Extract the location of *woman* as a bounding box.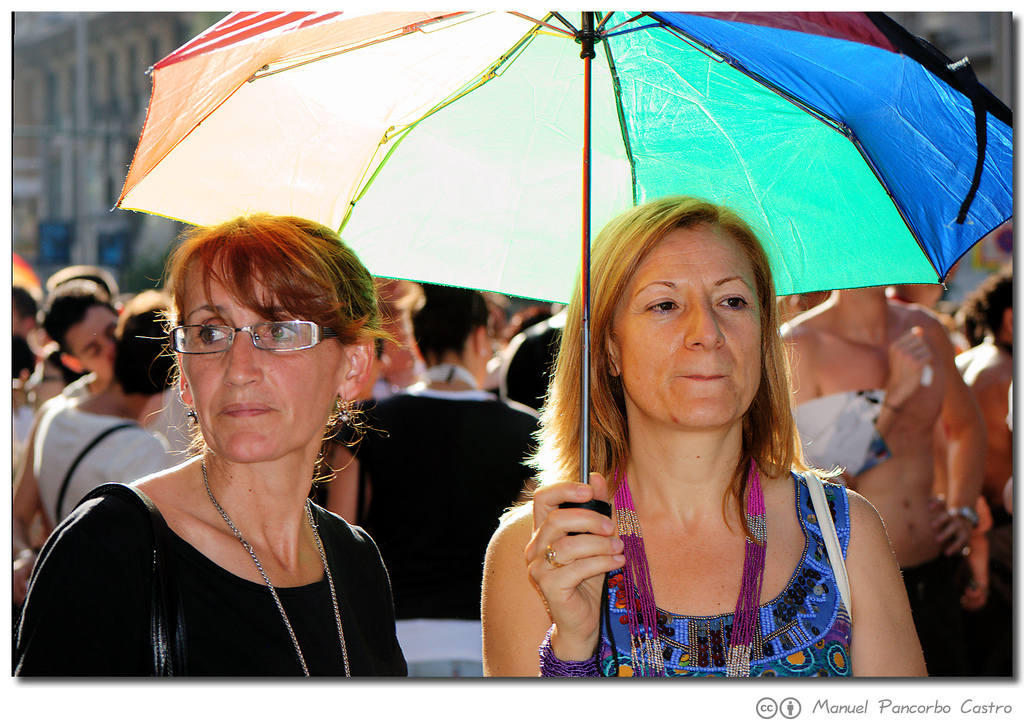
[479, 192, 931, 681].
